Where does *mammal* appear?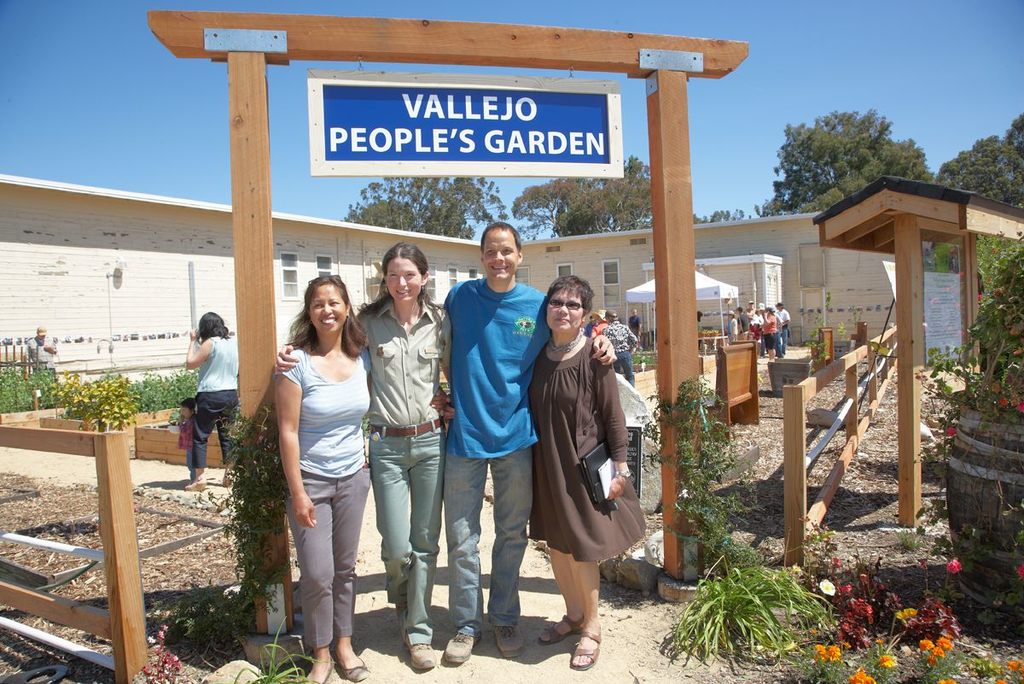
Appears at {"left": 175, "top": 404, "right": 192, "bottom": 485}.
